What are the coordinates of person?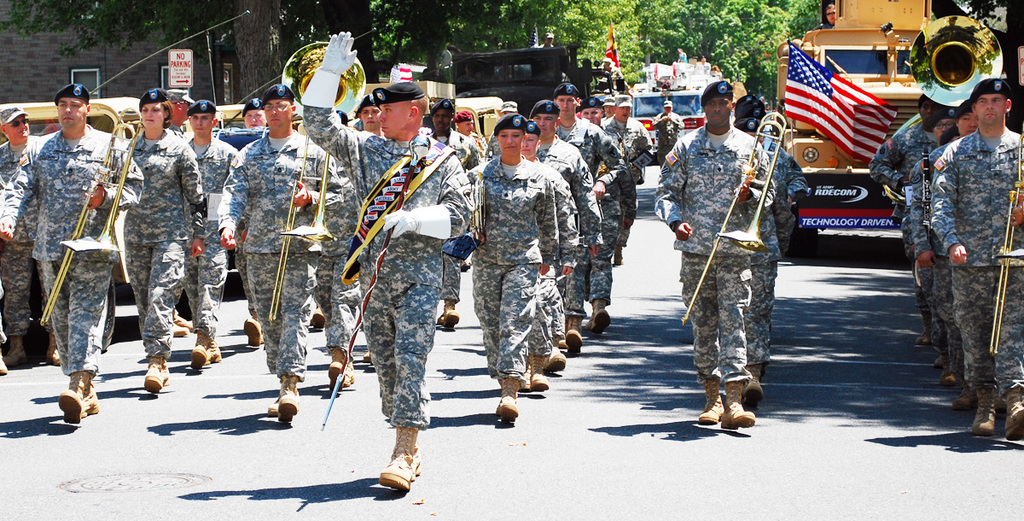
bbox=[737, 96, 803, 411].
